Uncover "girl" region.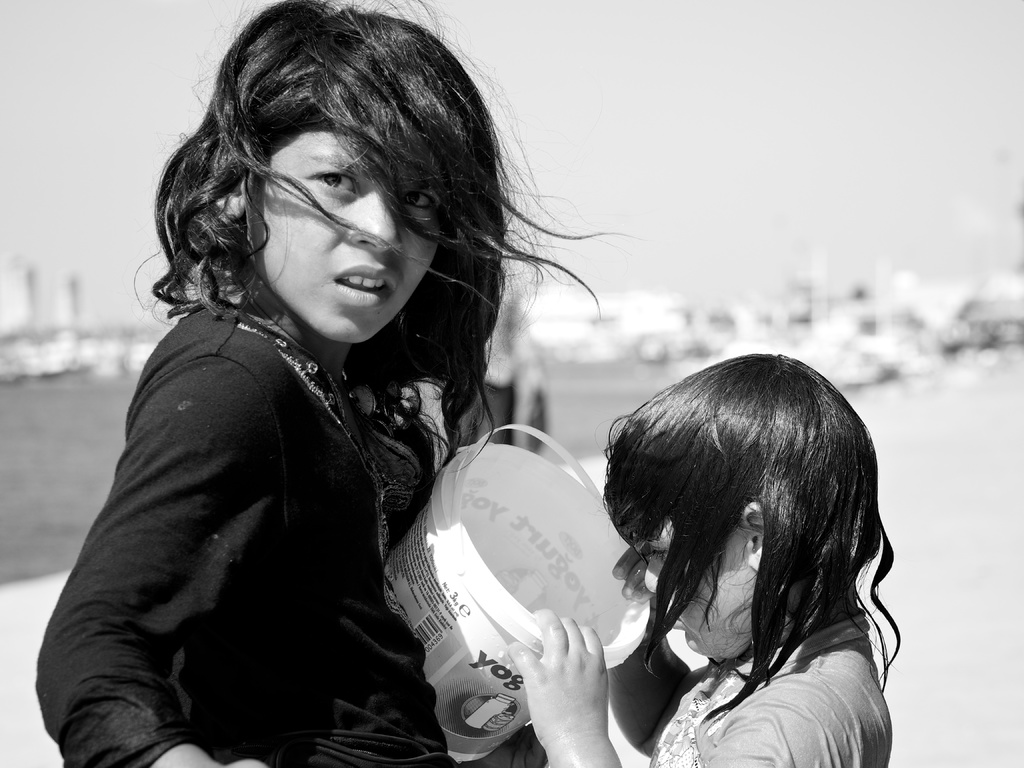
Uncovered: box(505, 352, 902, 767).
